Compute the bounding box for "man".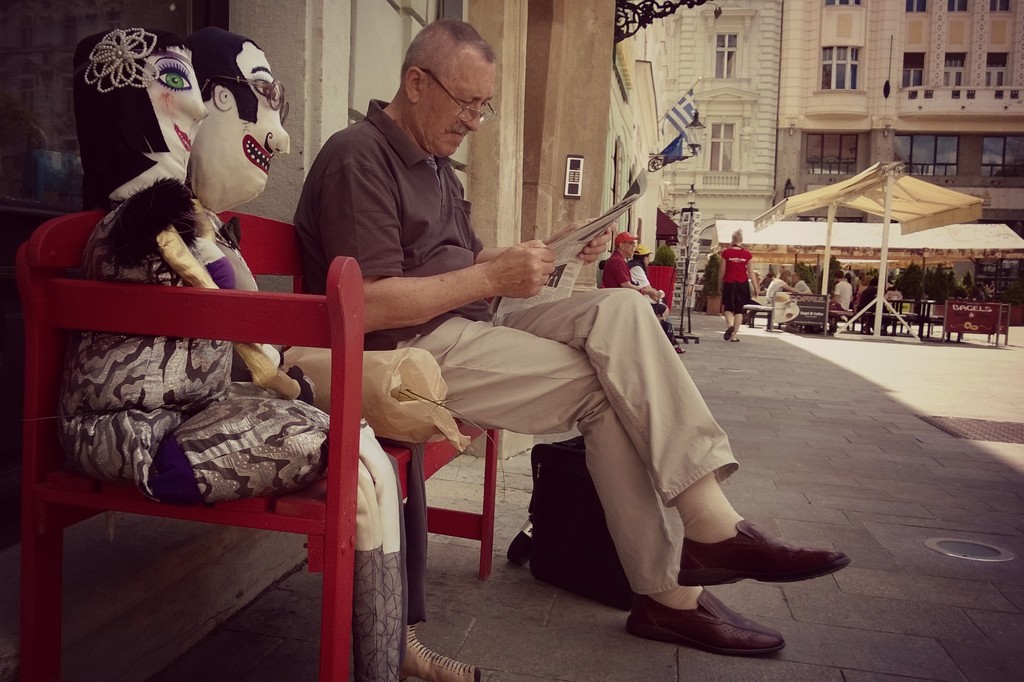
locate(292, 19, 849, 654).
